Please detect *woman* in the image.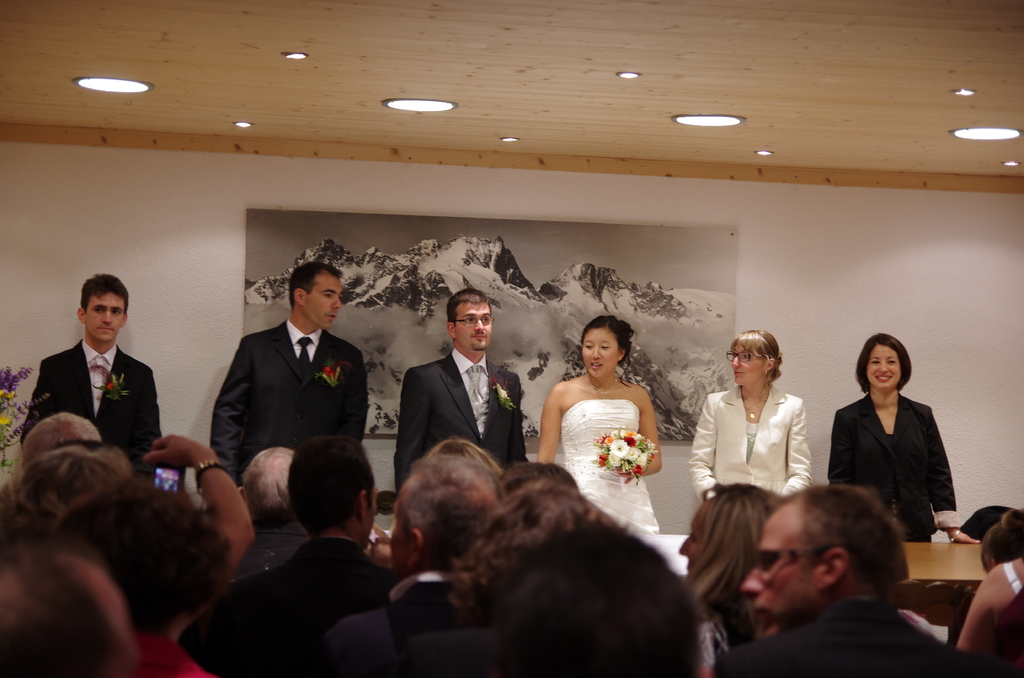
pyautogui.locateOnScreen(696, 335, 824, 515).
